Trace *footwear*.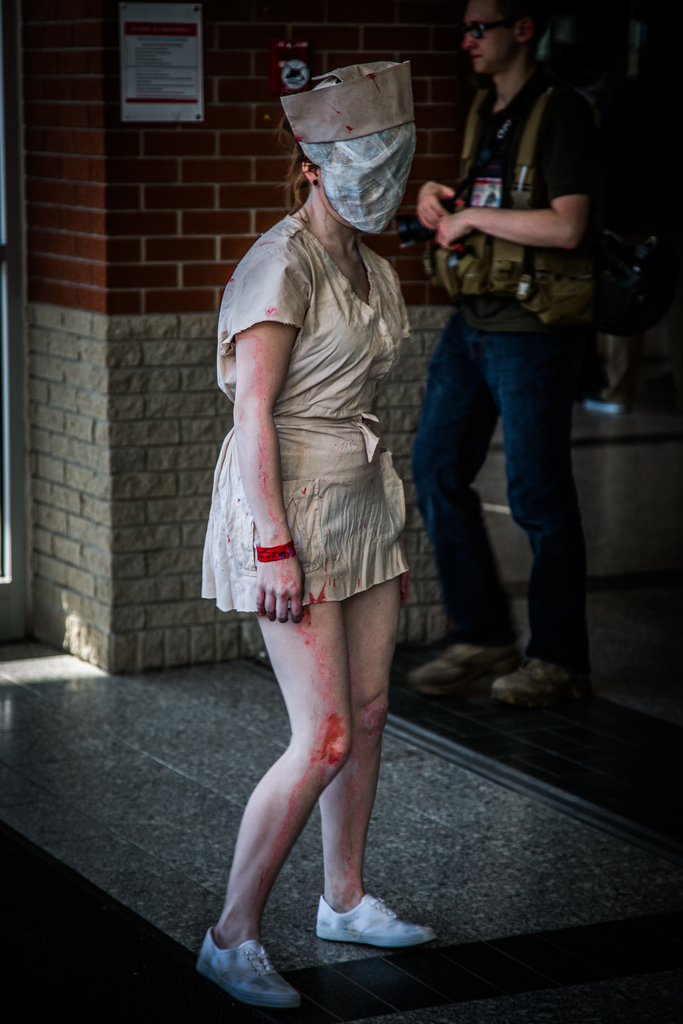
Traced to region(311, 900, 422, 966).
